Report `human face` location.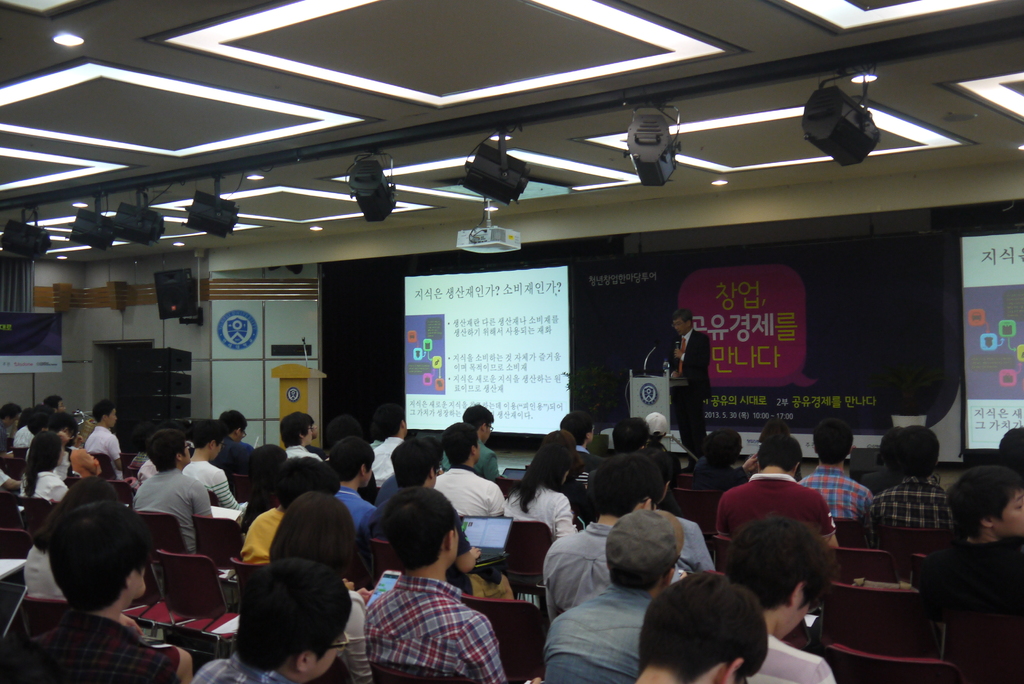
Report: bbox=[185, 442, 193, 462].
